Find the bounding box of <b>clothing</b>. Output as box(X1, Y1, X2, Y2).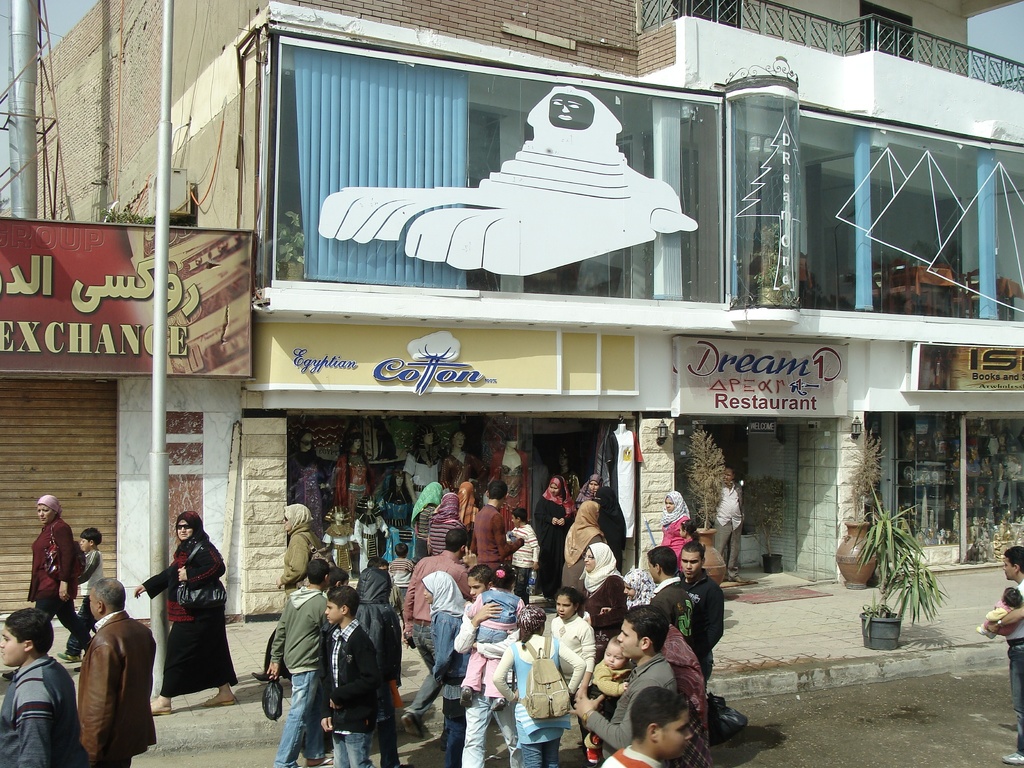
box(399, 428, 437, 500).
